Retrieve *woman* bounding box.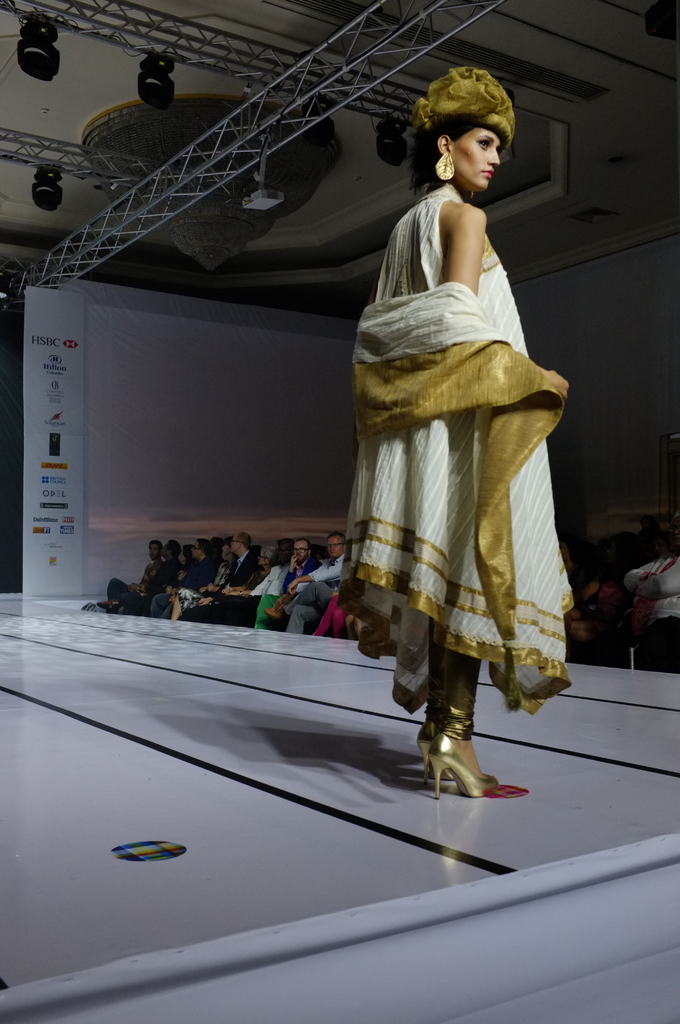
Bounding box: box(218, 538, 276, 628).
